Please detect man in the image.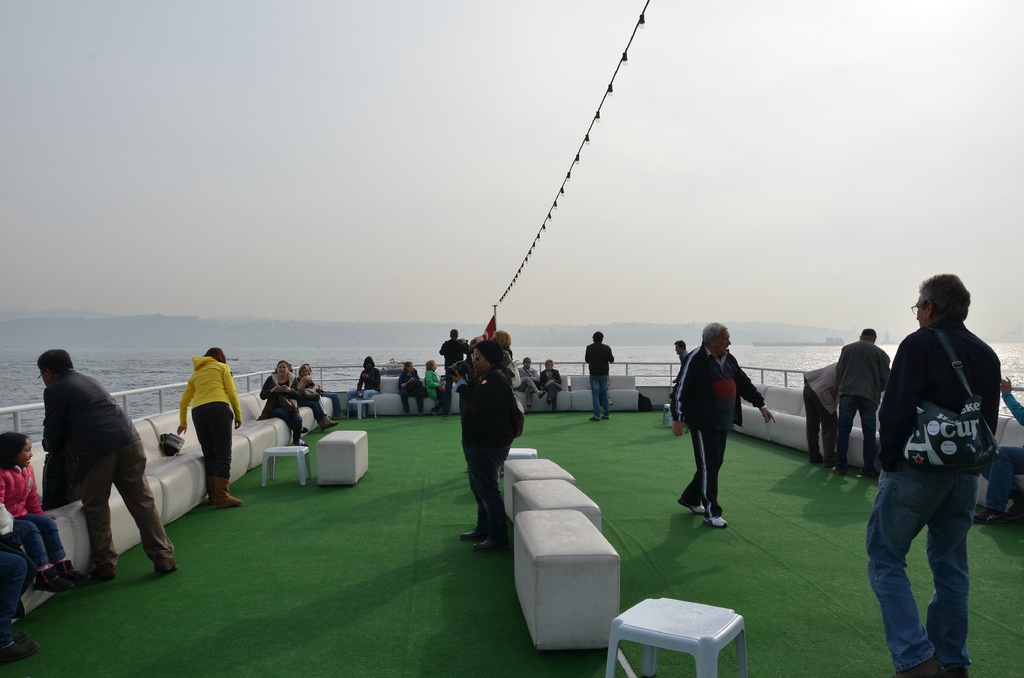
l=438, t=326, r=468, b=421.
